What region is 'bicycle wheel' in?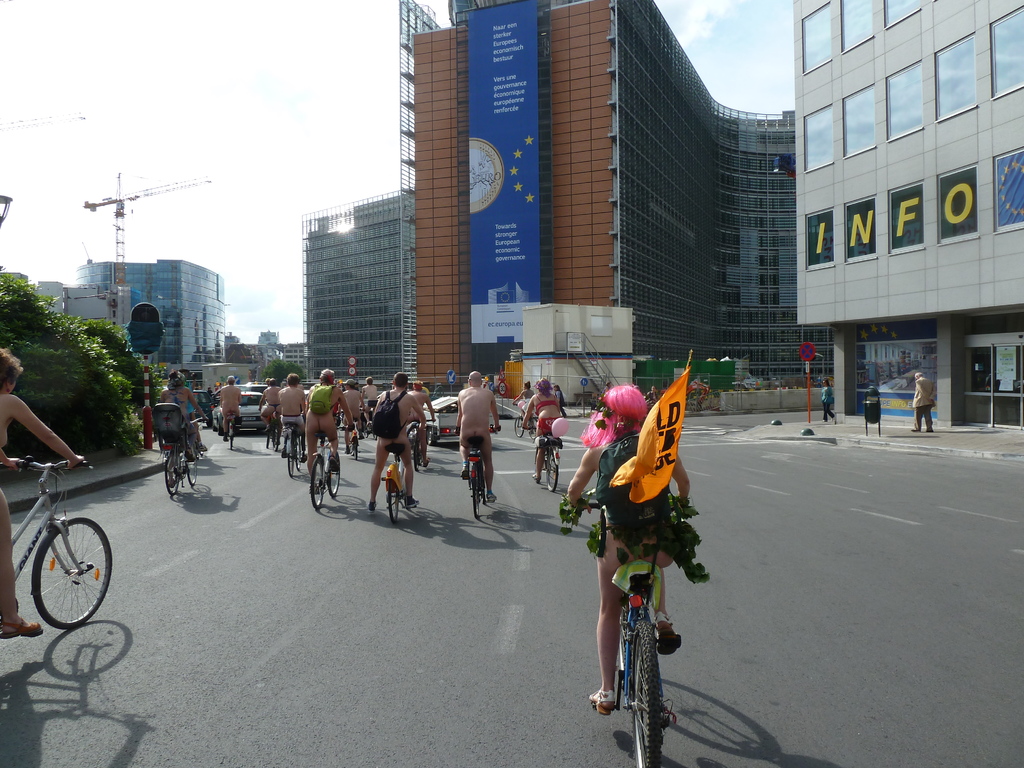
18:513:102:632.
